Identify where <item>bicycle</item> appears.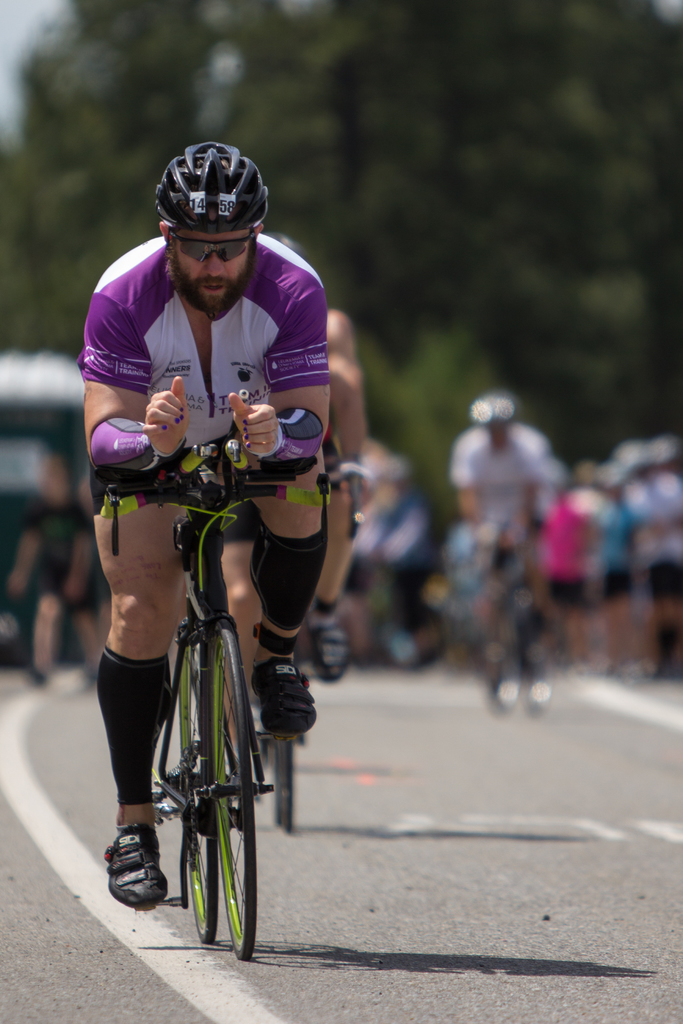
Appears at 93 472 317 966.
